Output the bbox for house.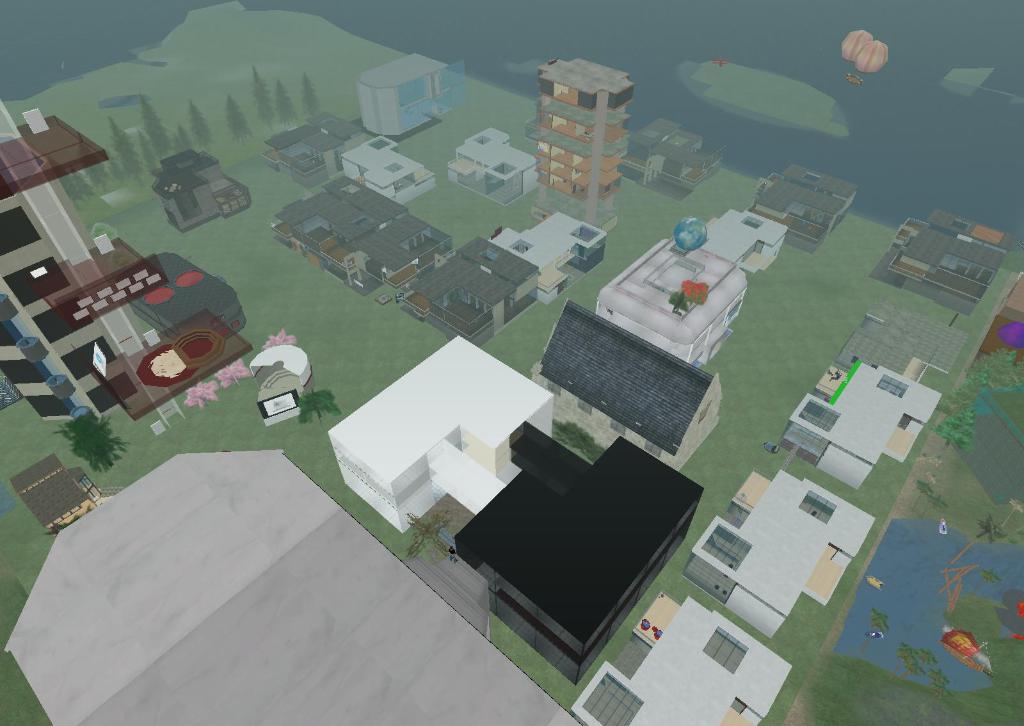
bbox=(148, 150, 254, 232).
